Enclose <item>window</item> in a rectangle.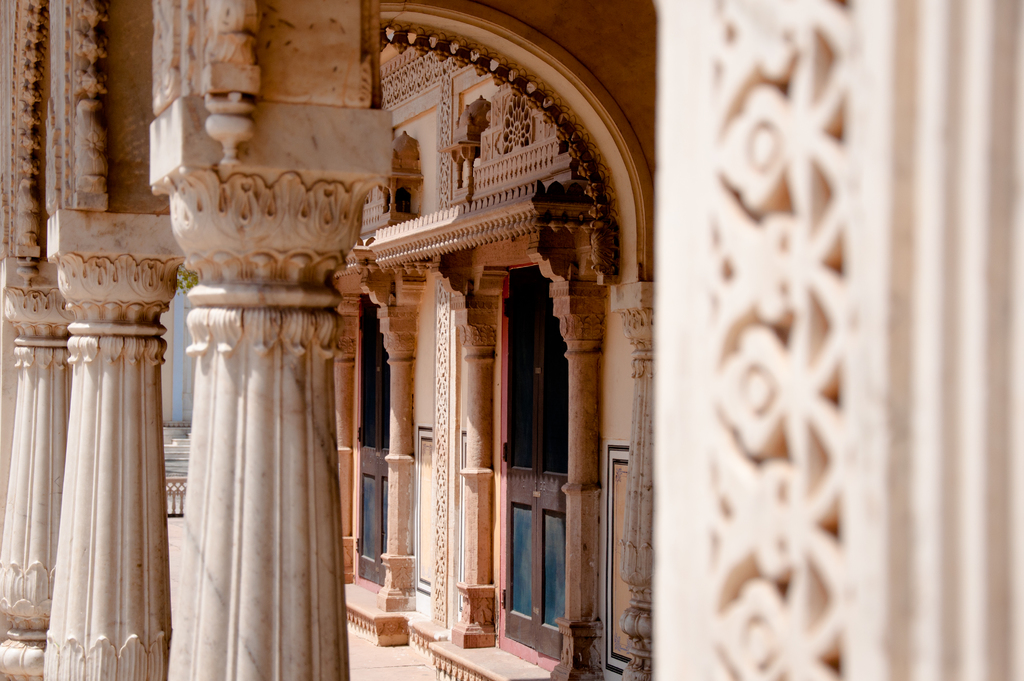
<bbox>483, 215, 572, 576</bbox>.
